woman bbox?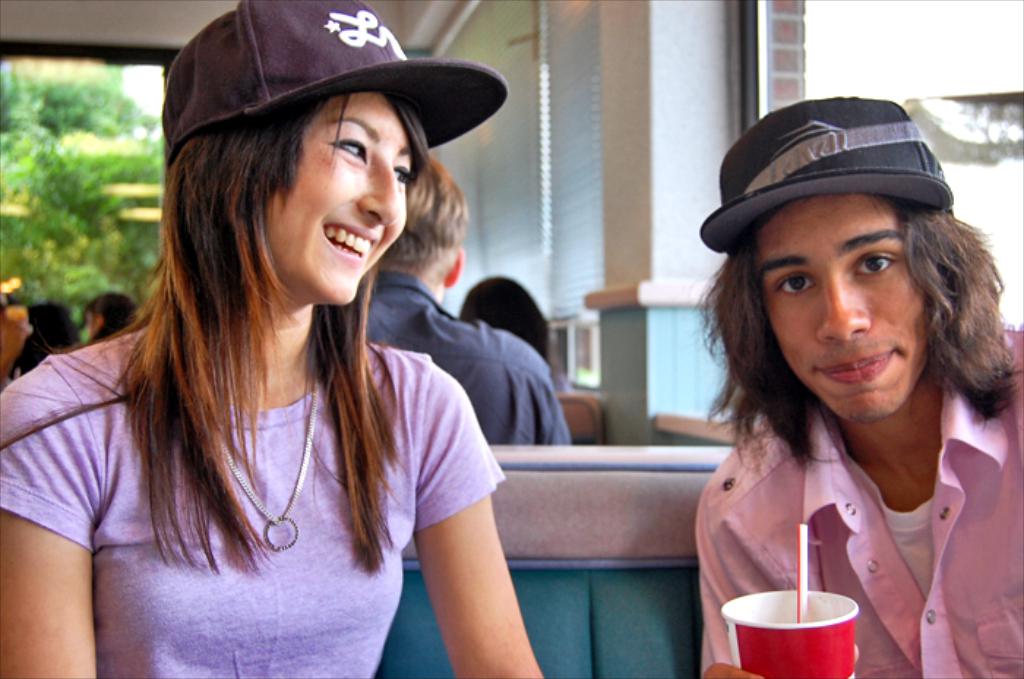
<region>16, 18, 566, 670</region>
